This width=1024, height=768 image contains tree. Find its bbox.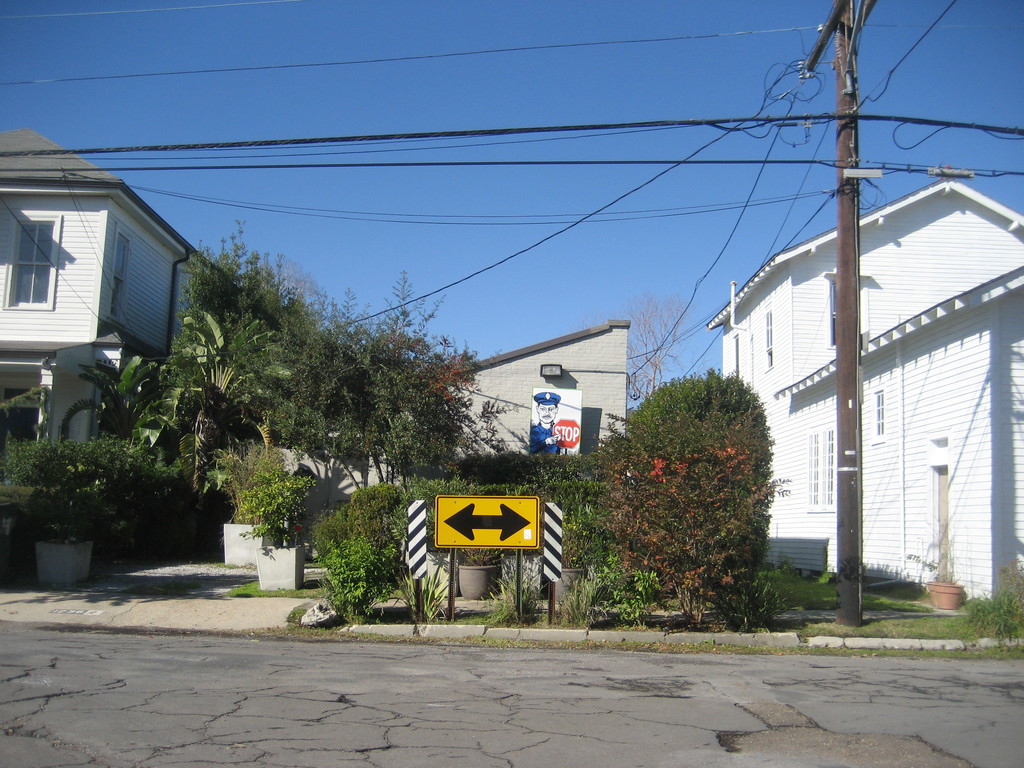
52, 355, 180, 457.
